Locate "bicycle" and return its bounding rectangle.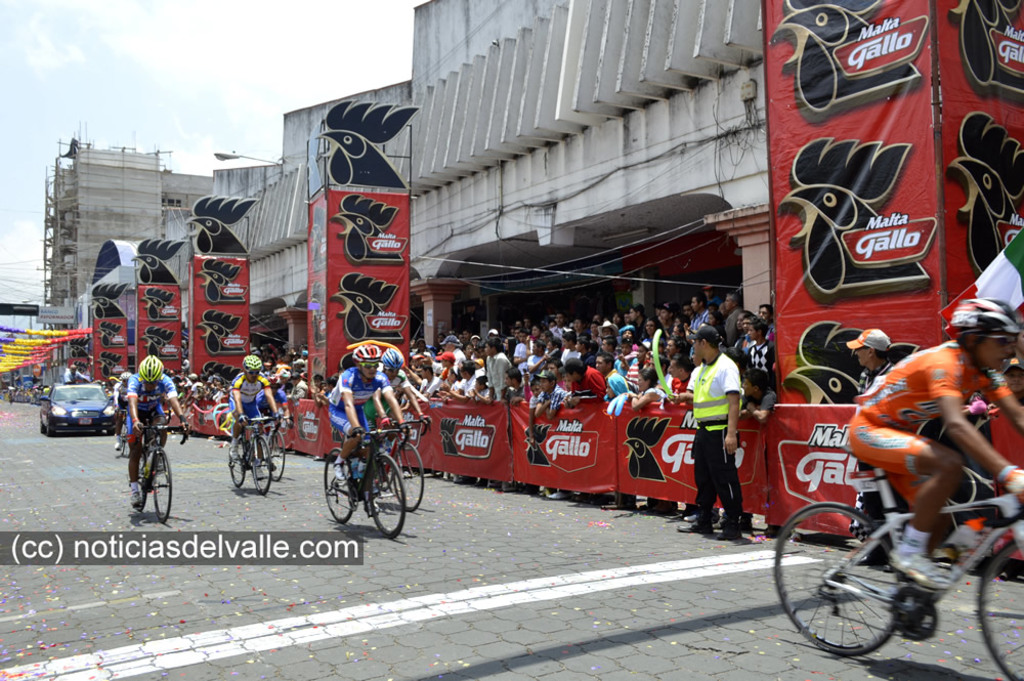
<bbox>126, 416, 187, 524</bbox>.
